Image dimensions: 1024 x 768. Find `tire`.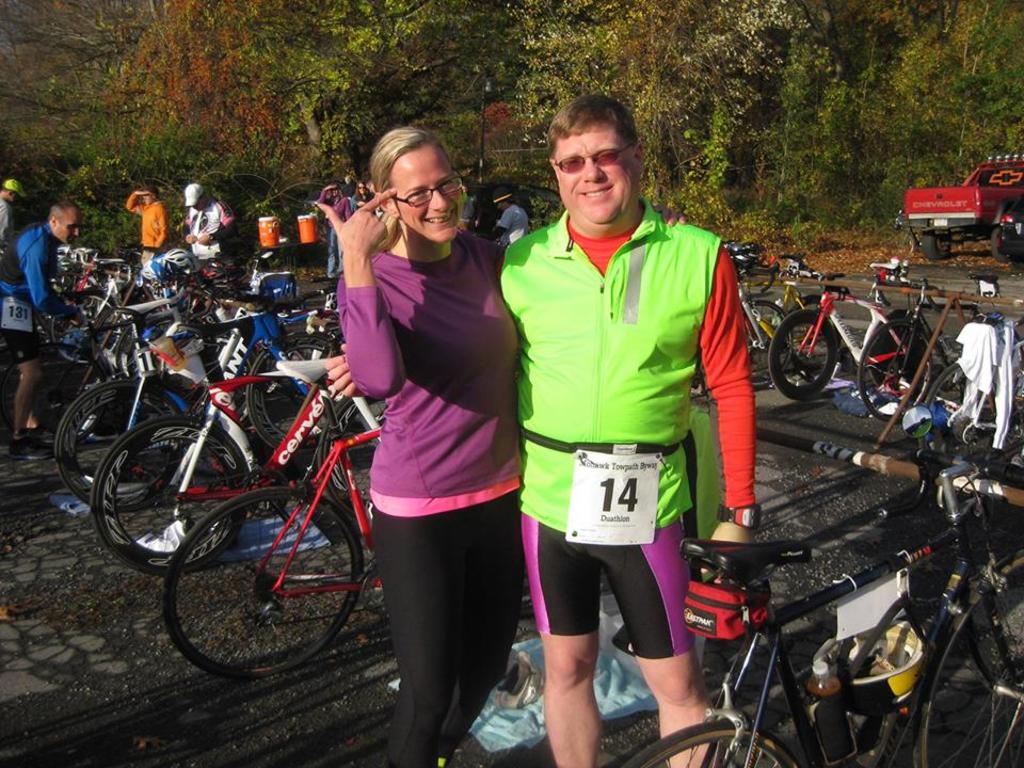
<bbox>512, 571, 537, 619</bbox>.
